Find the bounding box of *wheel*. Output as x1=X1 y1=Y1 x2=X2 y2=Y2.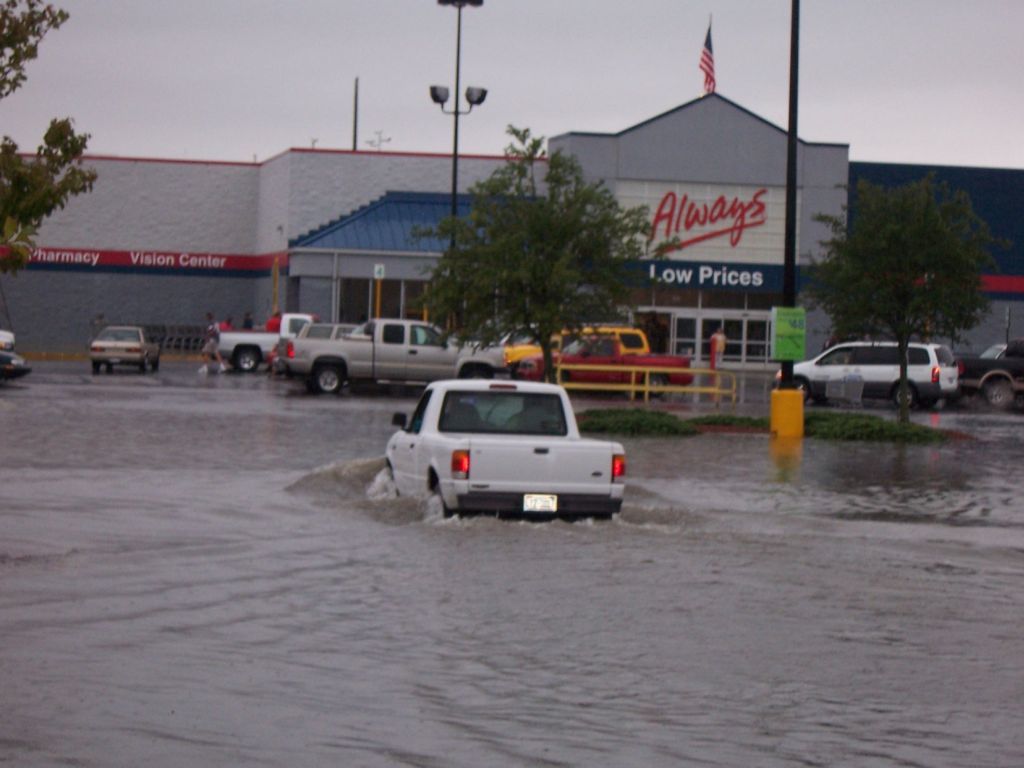
x1=897 y1=385 x2=916 y2=406.
